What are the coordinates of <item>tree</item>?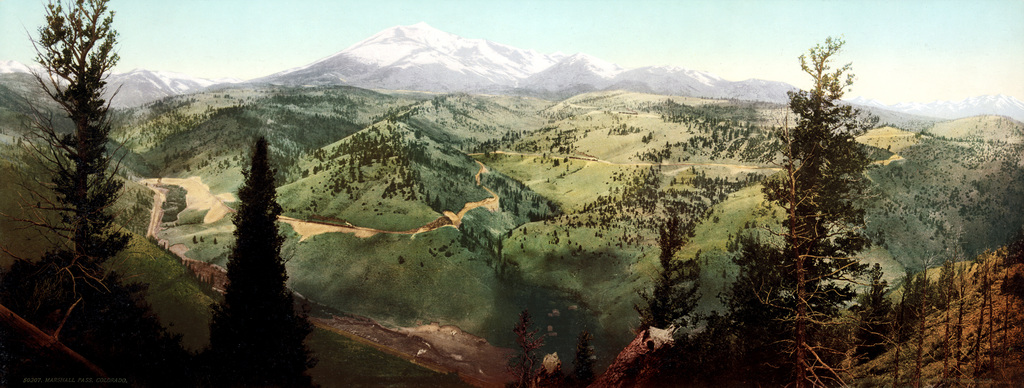
(1001,269,1023,298).
